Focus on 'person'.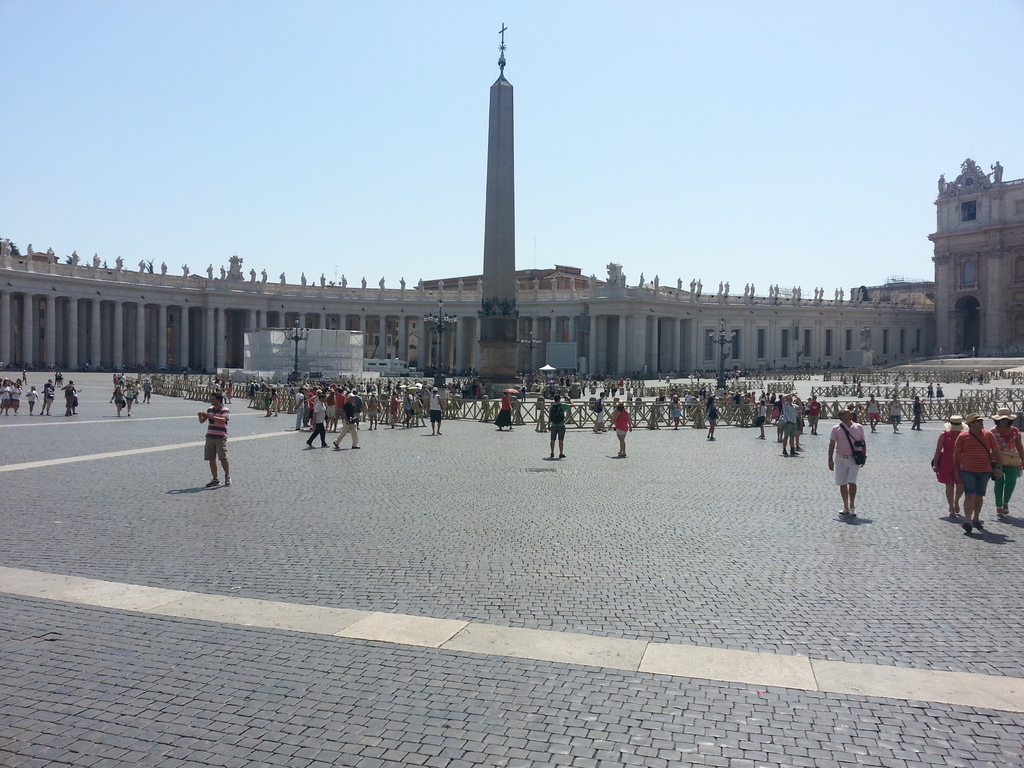
Focused at {"x1": 588, "y1": 273, "x2": 595, "y2": 285}.
